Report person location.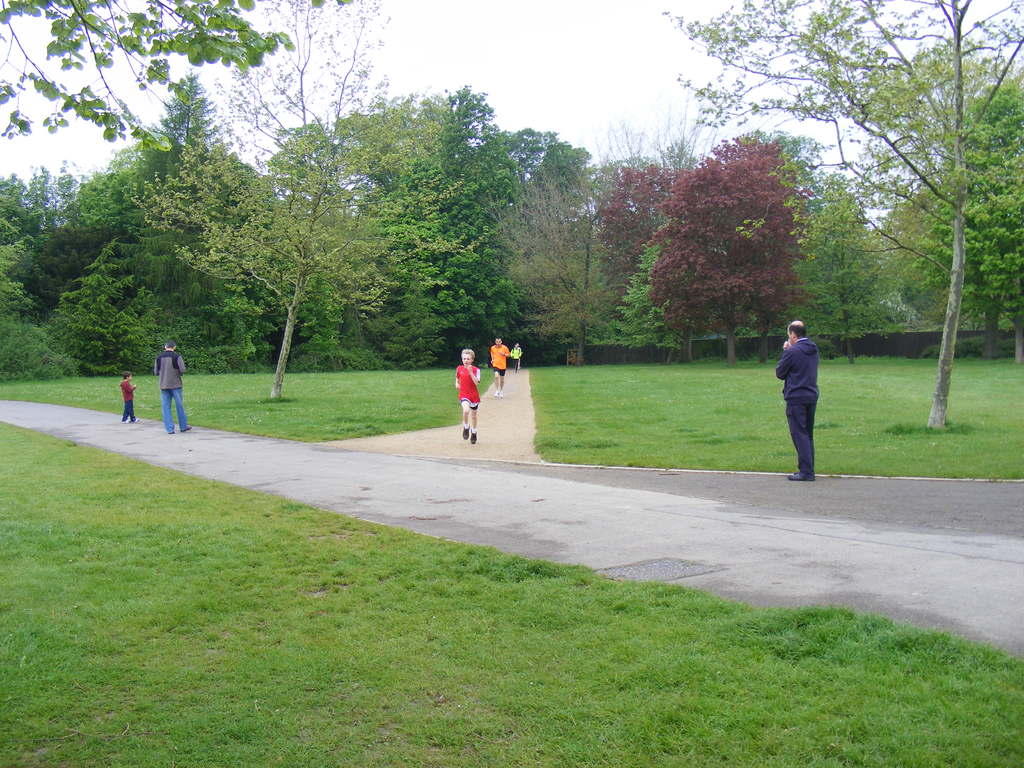
Report: 775 321 818 477.
